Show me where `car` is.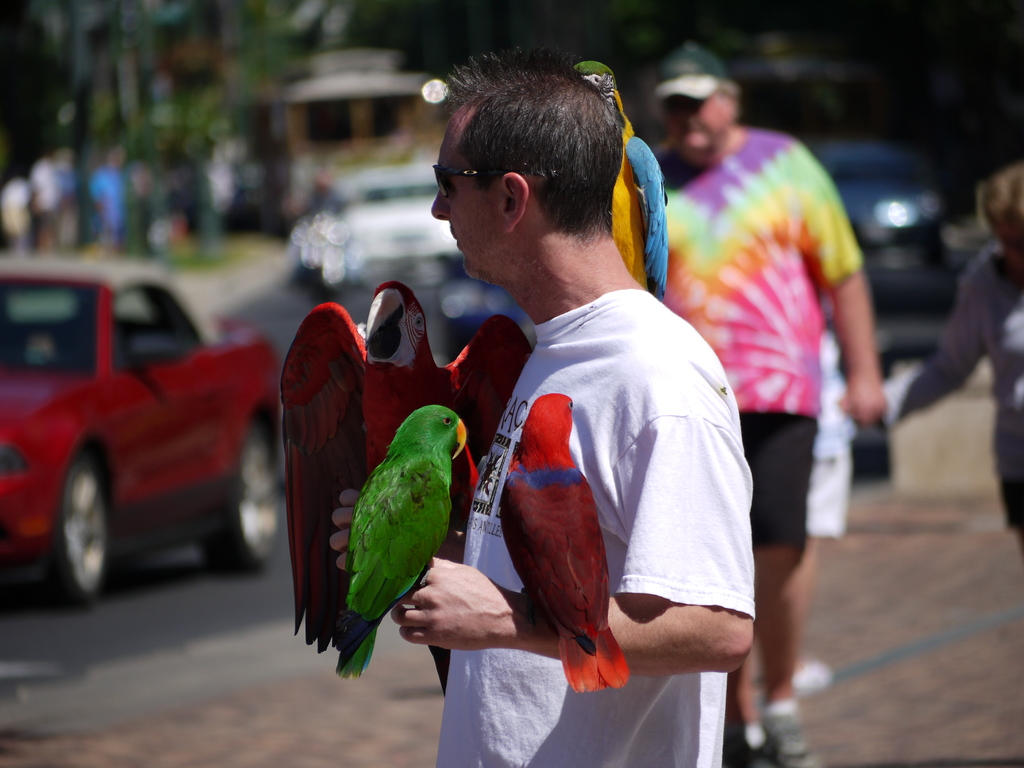
`car` is at bbox(812, 143, 945, 266).
